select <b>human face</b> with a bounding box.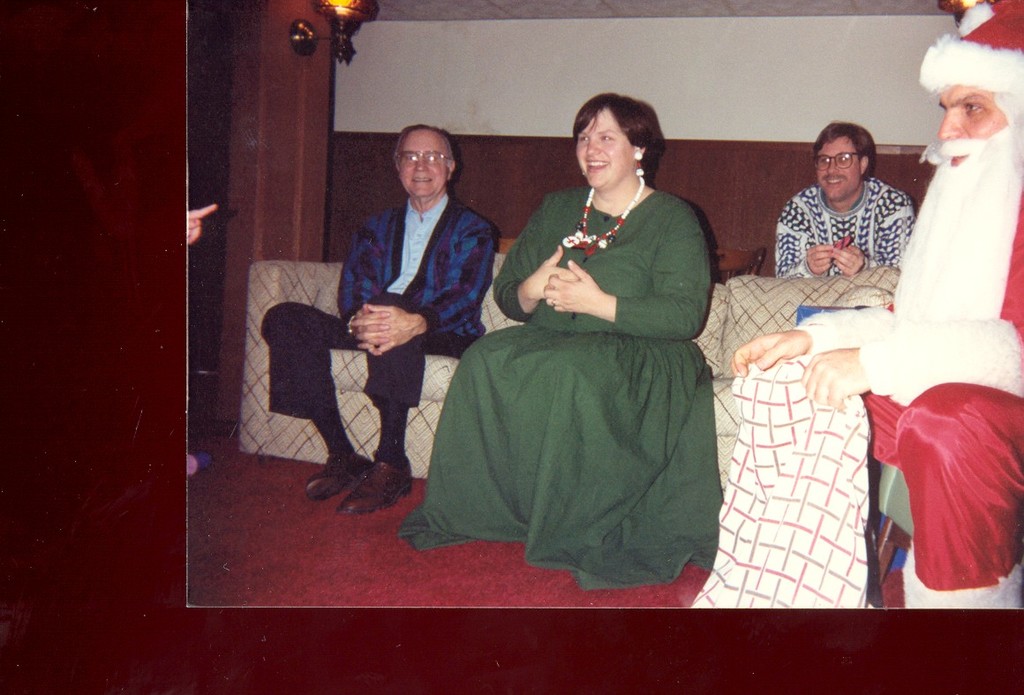
left=932, top=94, right=1016, bottom=173.
